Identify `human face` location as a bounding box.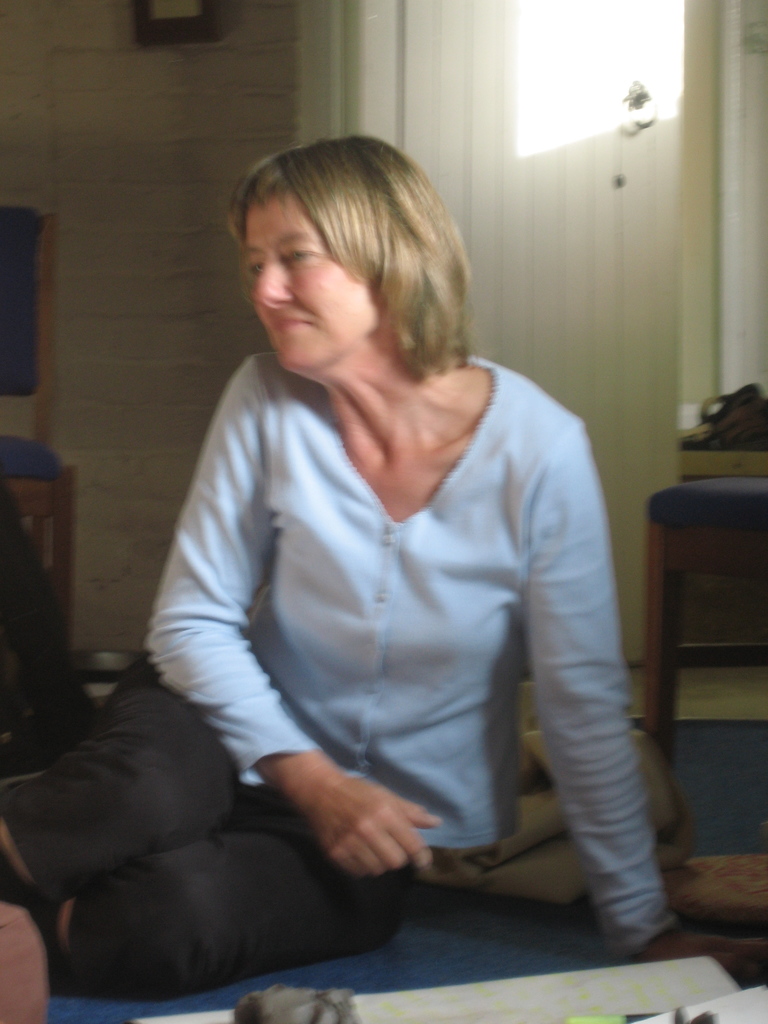
left=248, top=190, right=376, bottom=367.
